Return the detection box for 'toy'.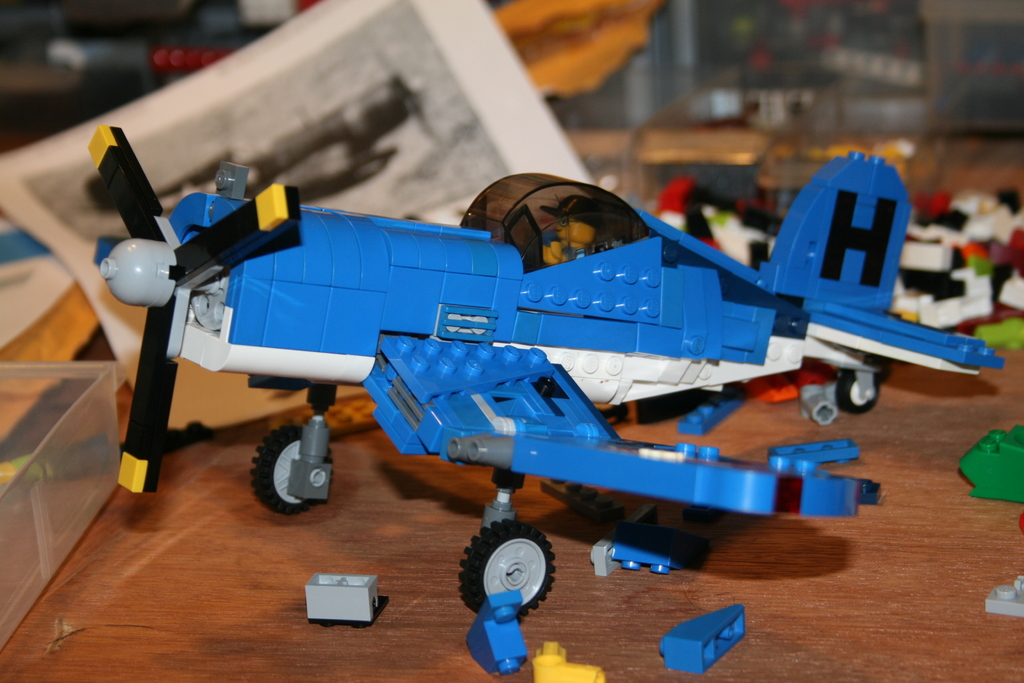
(305, 572, 385, 619).
